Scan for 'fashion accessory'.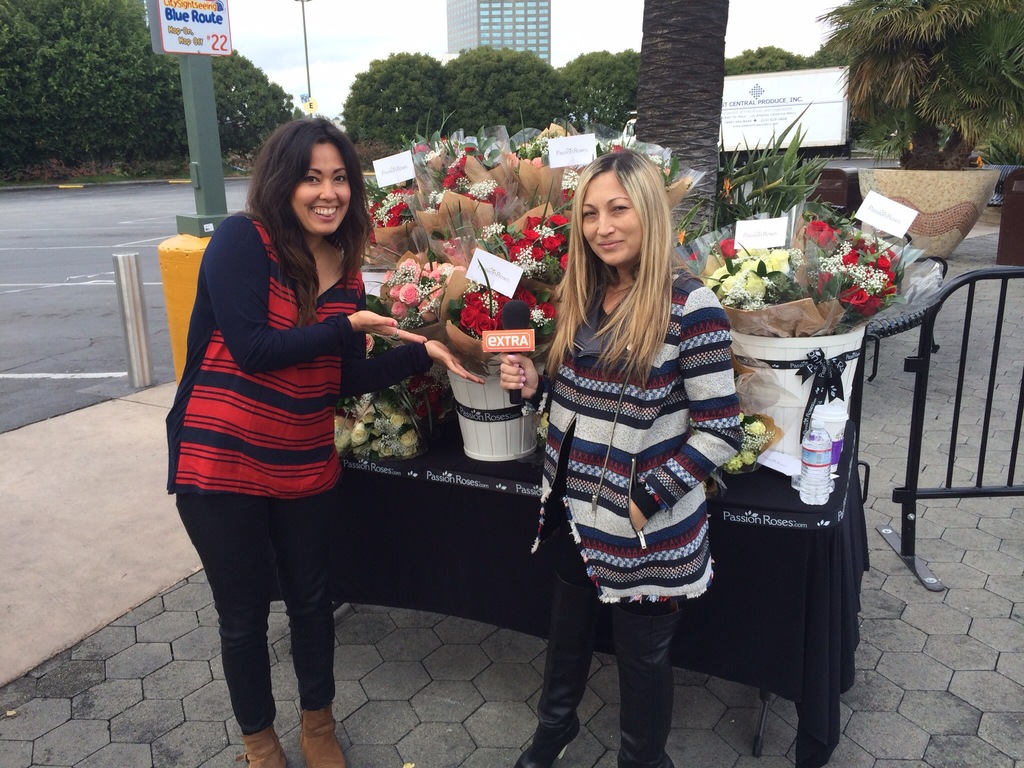
Scan result: select_region(243, 721, 291, 767).
